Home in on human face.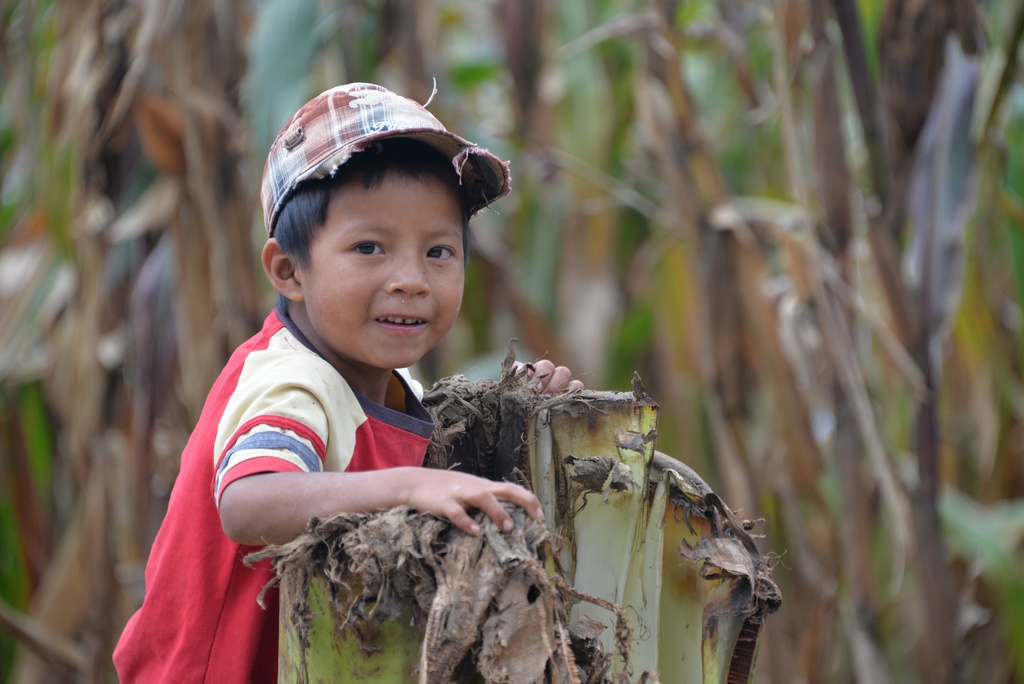
Homed in at <bbox>296, 165, 465, 371</bbox>.
